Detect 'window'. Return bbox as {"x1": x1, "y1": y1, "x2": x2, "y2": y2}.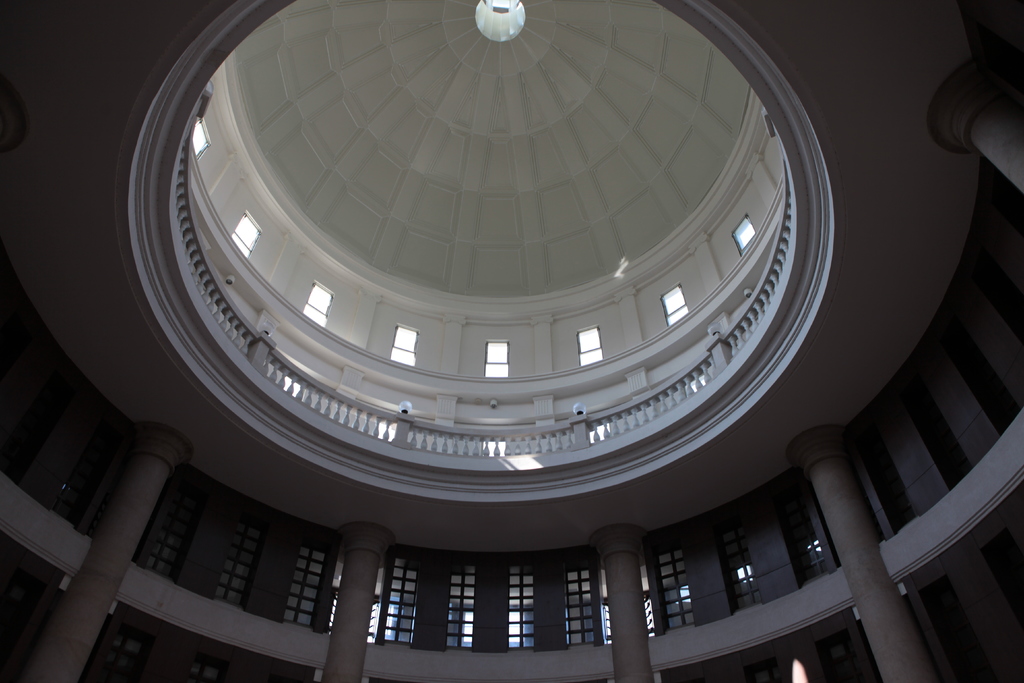
{"x1": 192, "y1": 113, "x2": 212, "y2": 158}.
